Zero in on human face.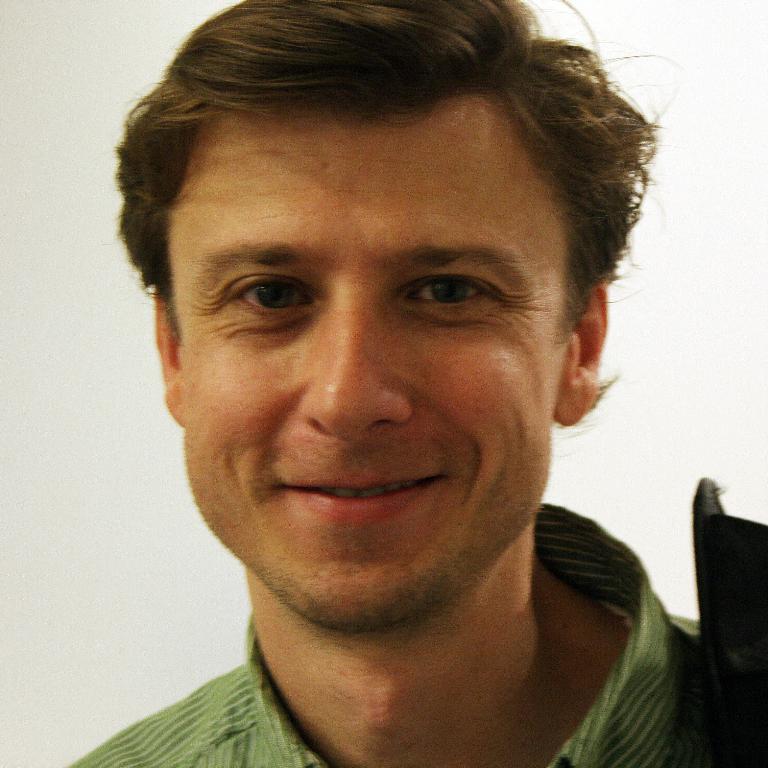
Zeroed in: 151,58,615,612.
